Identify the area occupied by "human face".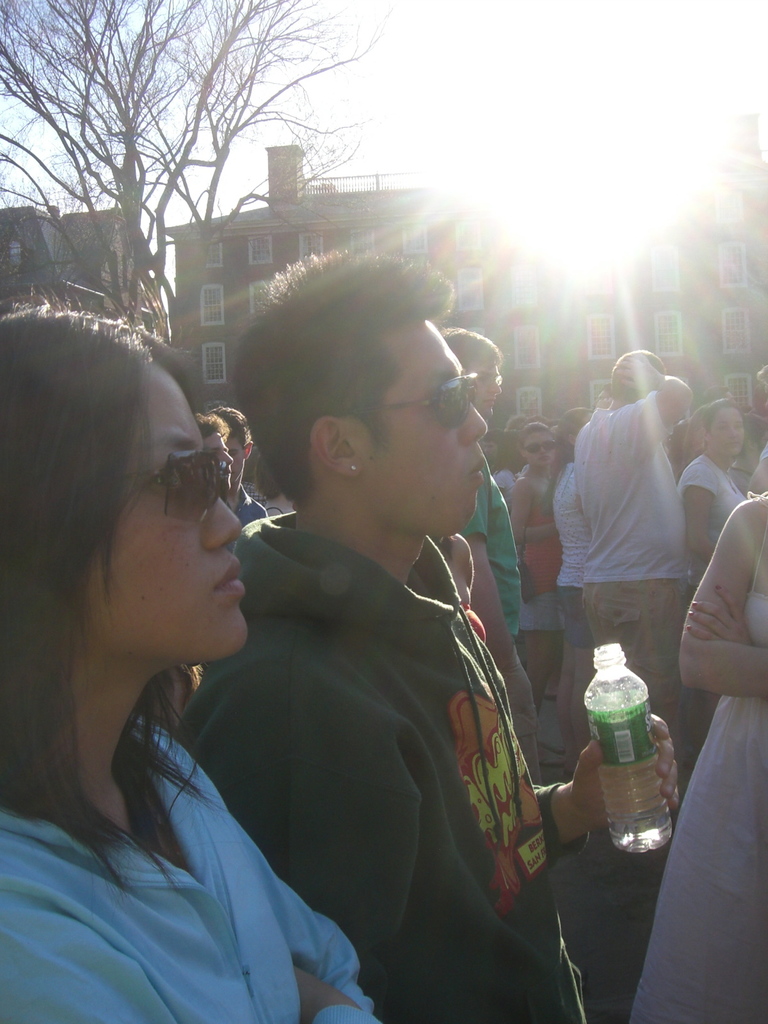
Area: 204/435/232/477.
